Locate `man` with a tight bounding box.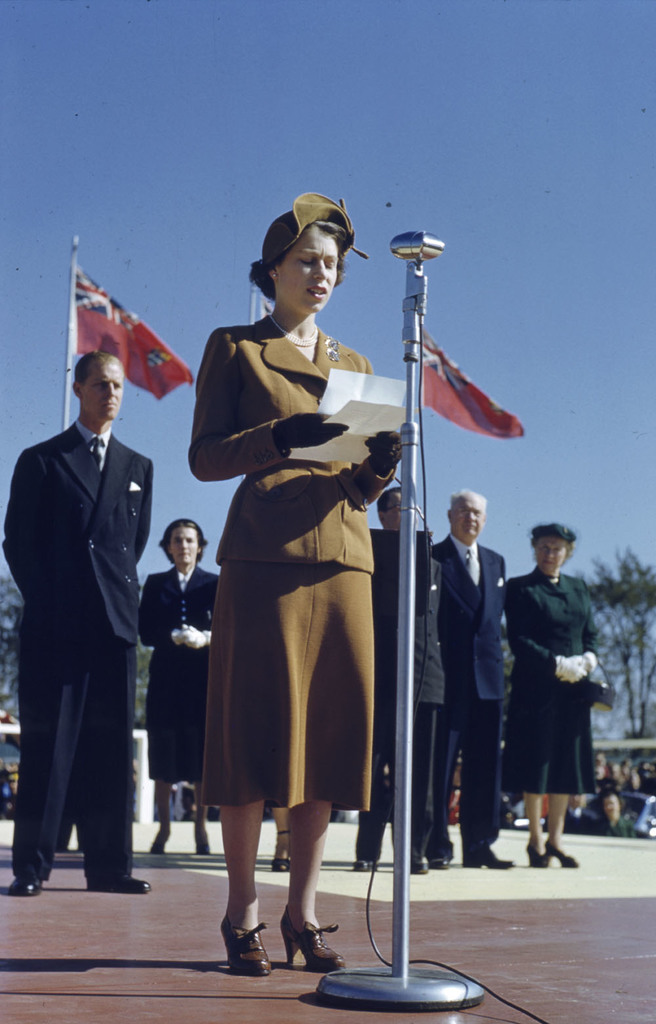
(left=352, top=490, right=430, bottom=870).
